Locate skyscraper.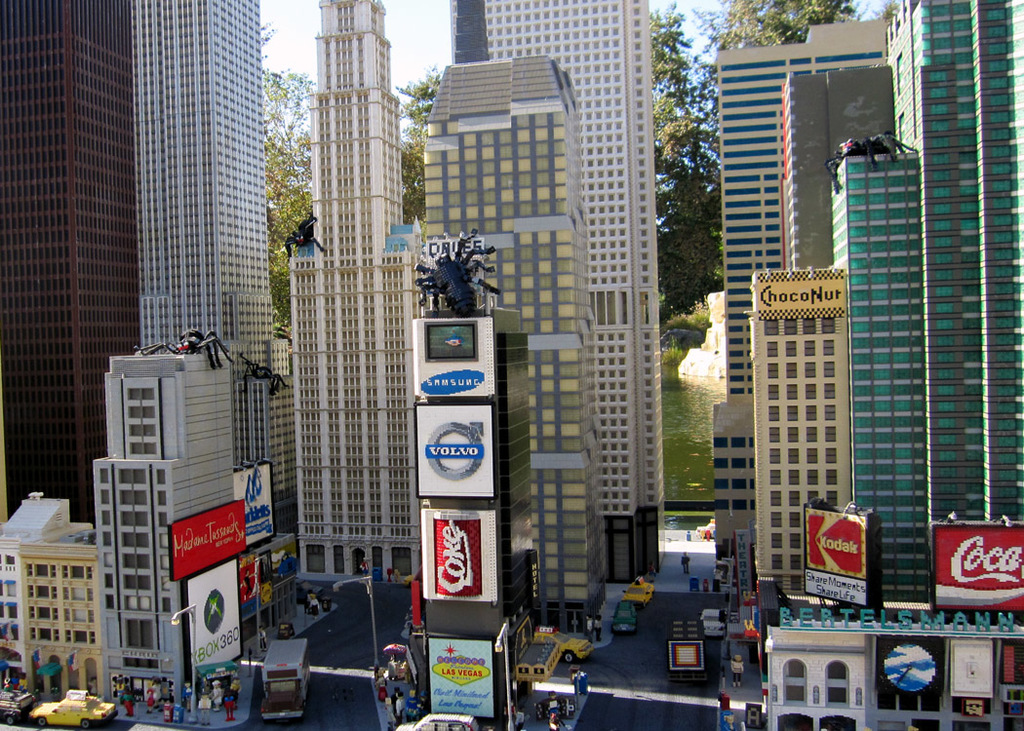
Bounding box: [412, 58, 591, 640].
